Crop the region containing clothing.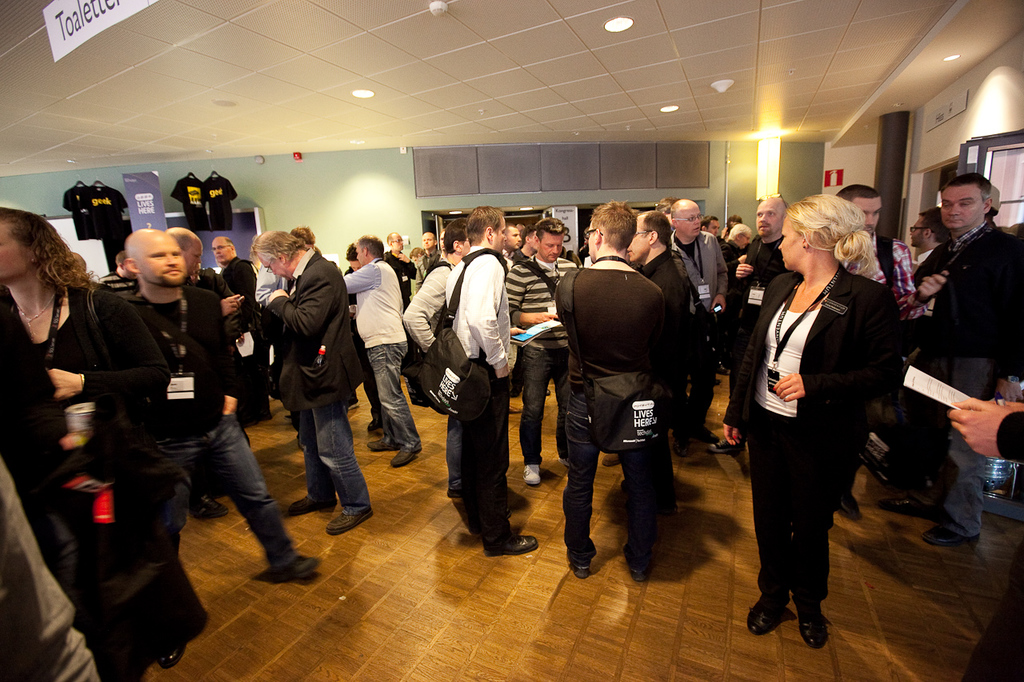
Crop region: (902,217,1023,540).
